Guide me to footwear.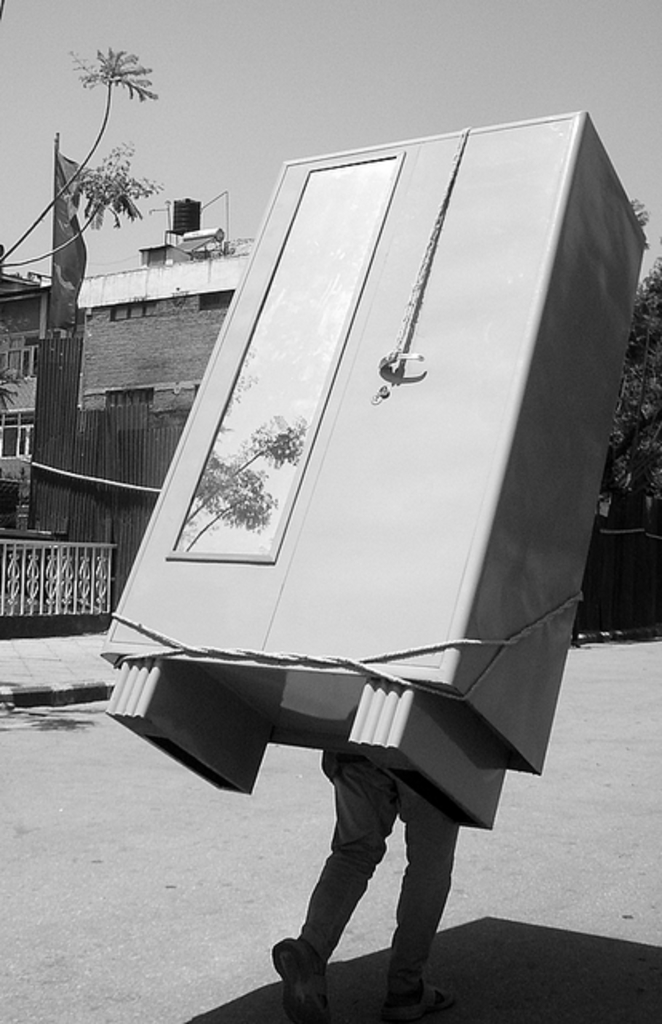
Guidance: 275,934,337,1010.
